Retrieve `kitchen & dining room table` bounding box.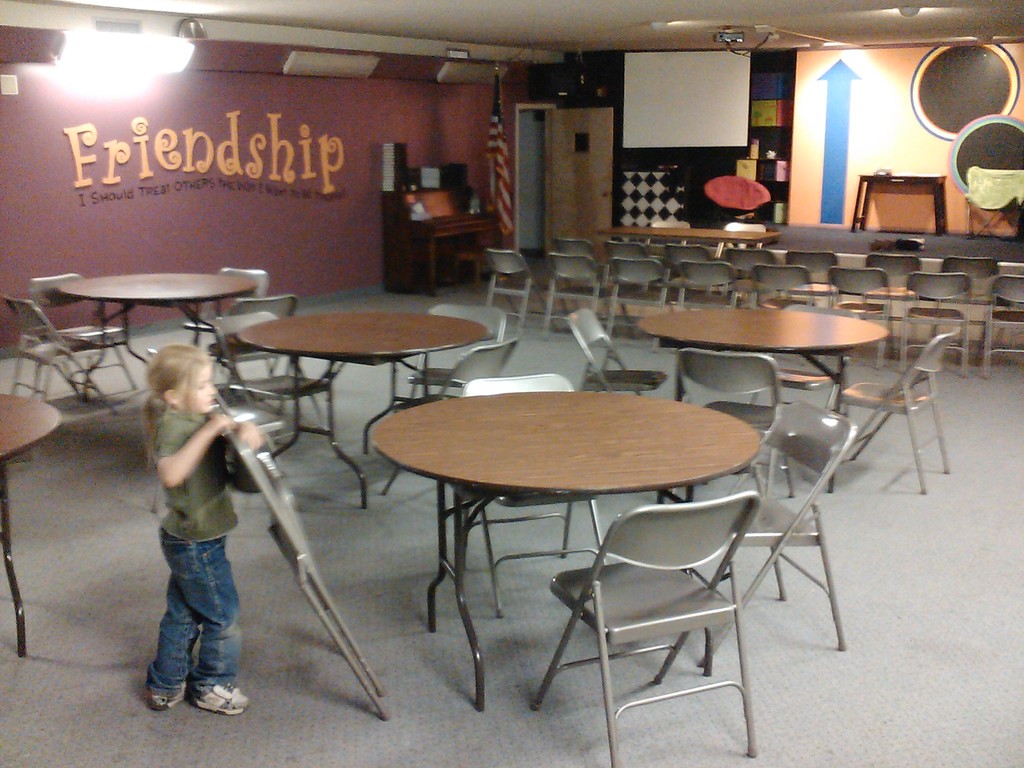
Bounding box: locate(345, 340, 790, 695).
